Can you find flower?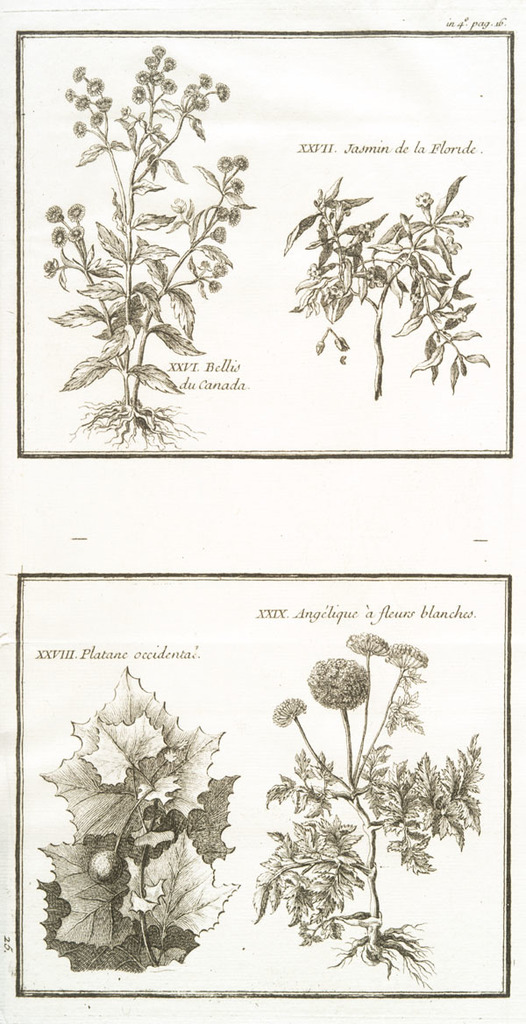
Yes, bounding box: {"left": 228, "top": 208, "right": 240, "bottom": 227}.
